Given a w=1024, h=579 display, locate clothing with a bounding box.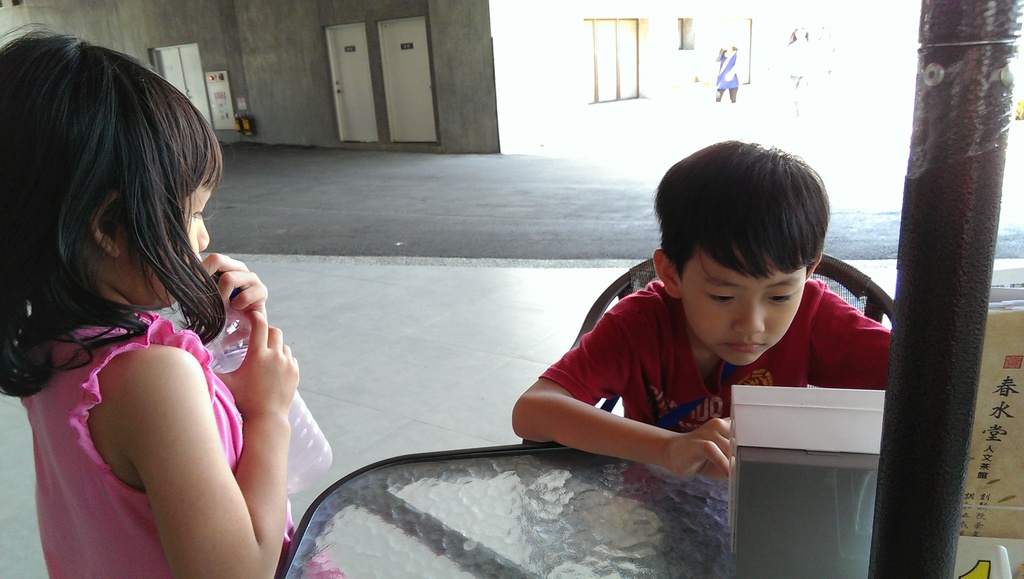
Located: region(716, 47, 739, 88).
